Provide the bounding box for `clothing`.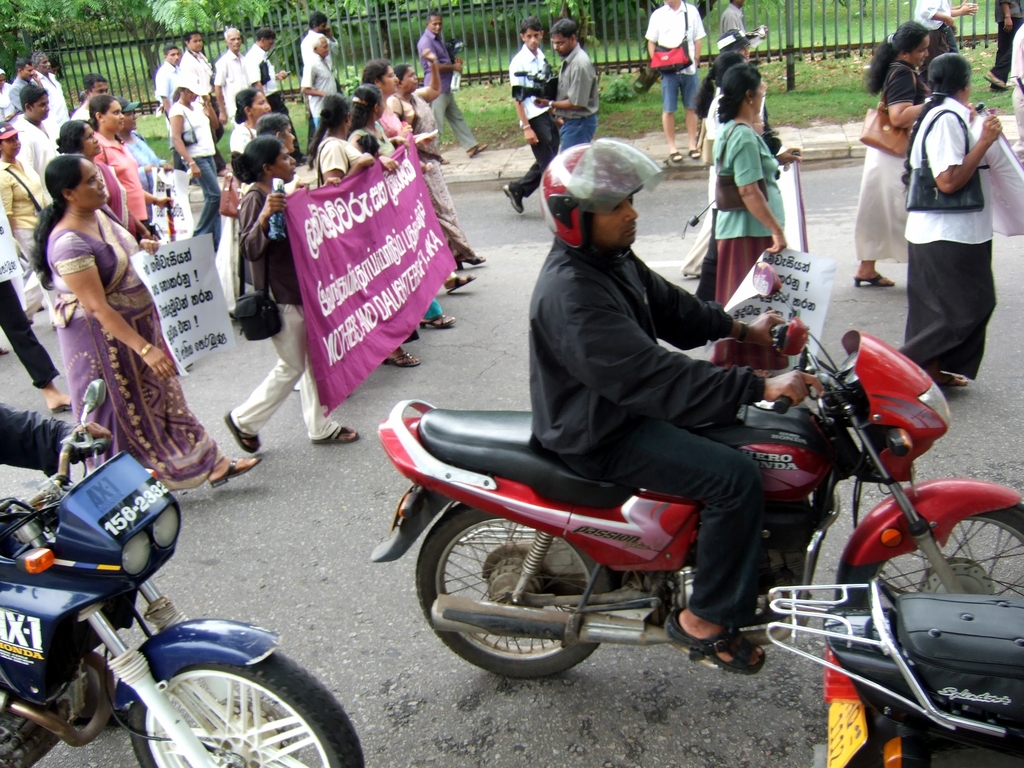
select_region(109, 141, 155, 227).
